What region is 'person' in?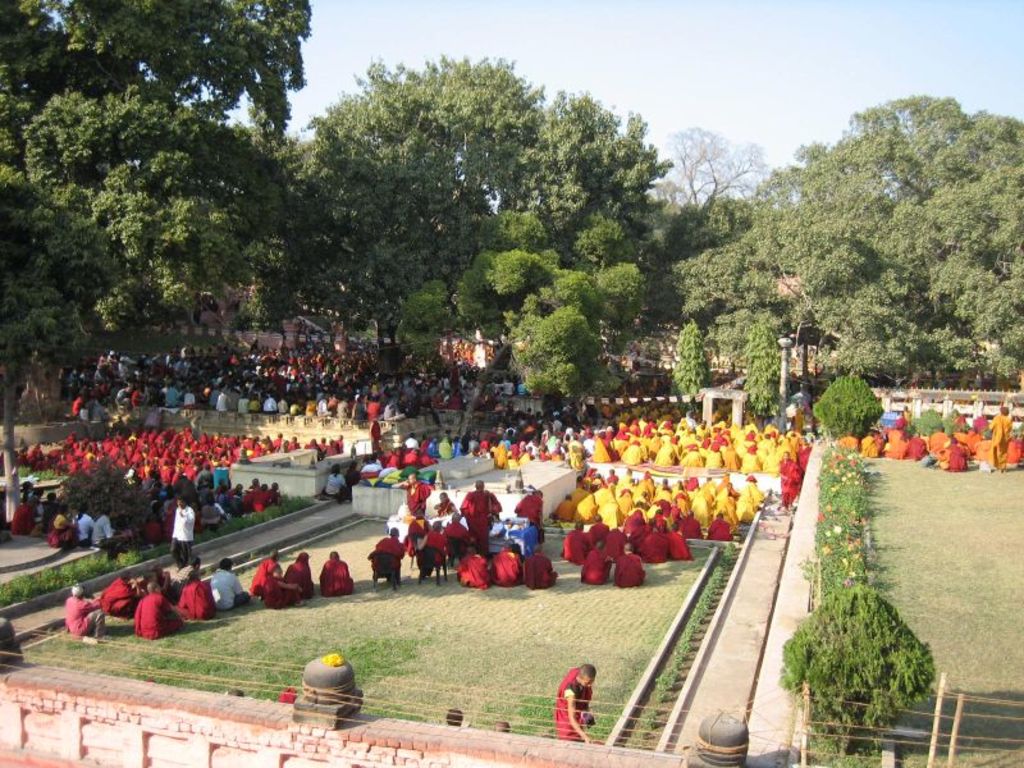
select_region(173, 500, 197, 571).
